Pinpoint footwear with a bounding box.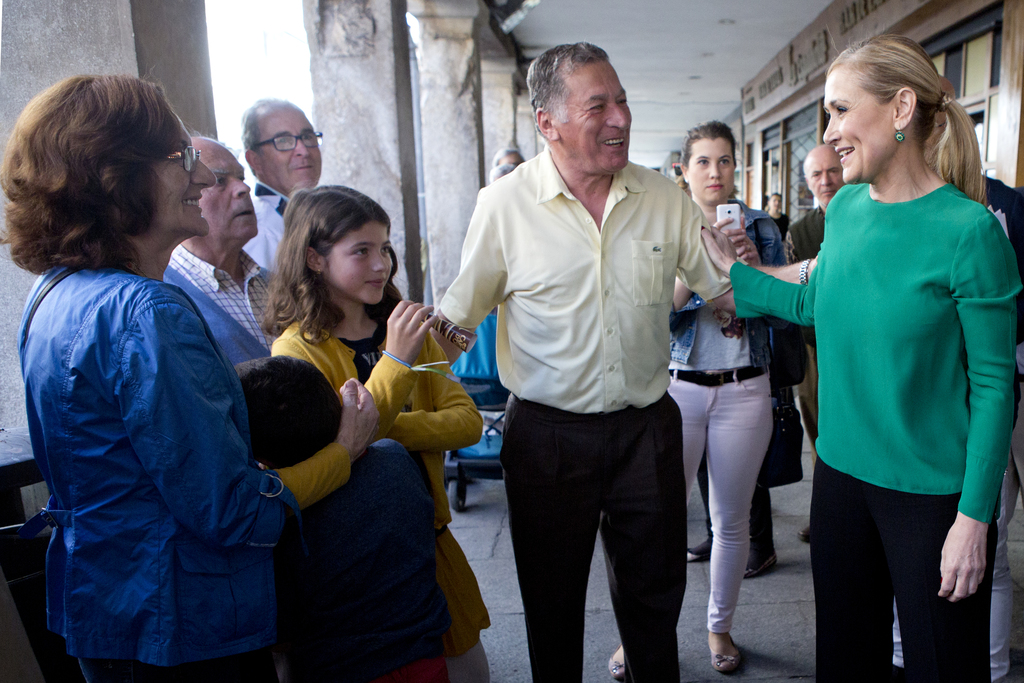
BBox(710, 630, 745, 673).
